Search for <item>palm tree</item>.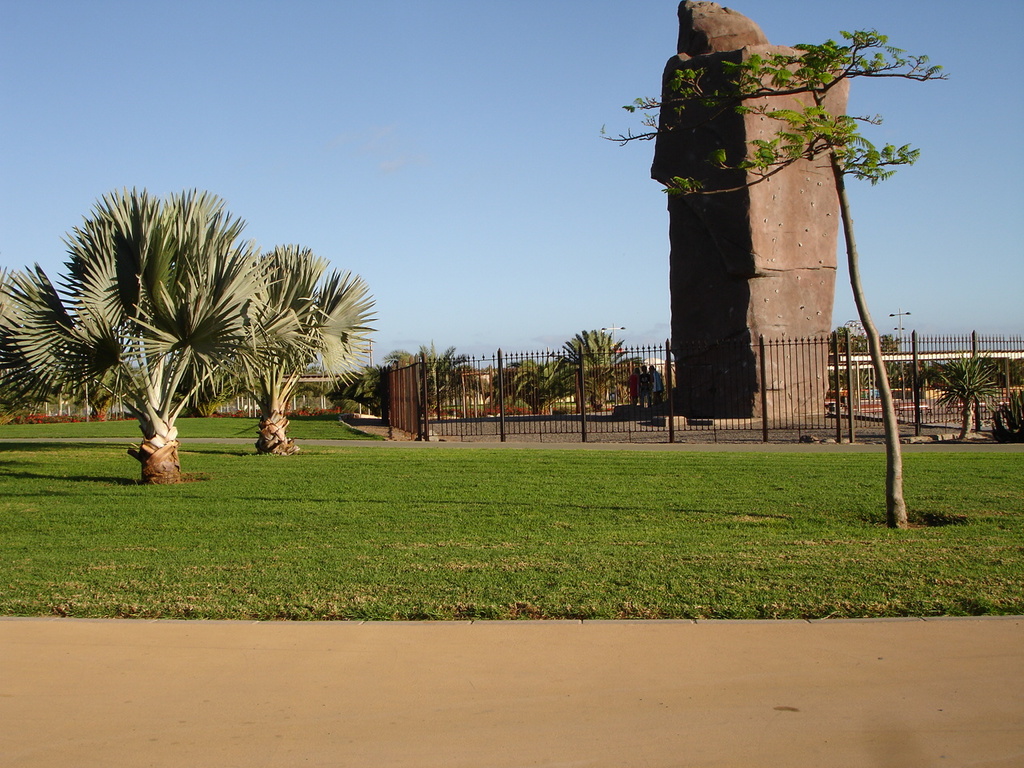
Found at 0/187/254/490.
